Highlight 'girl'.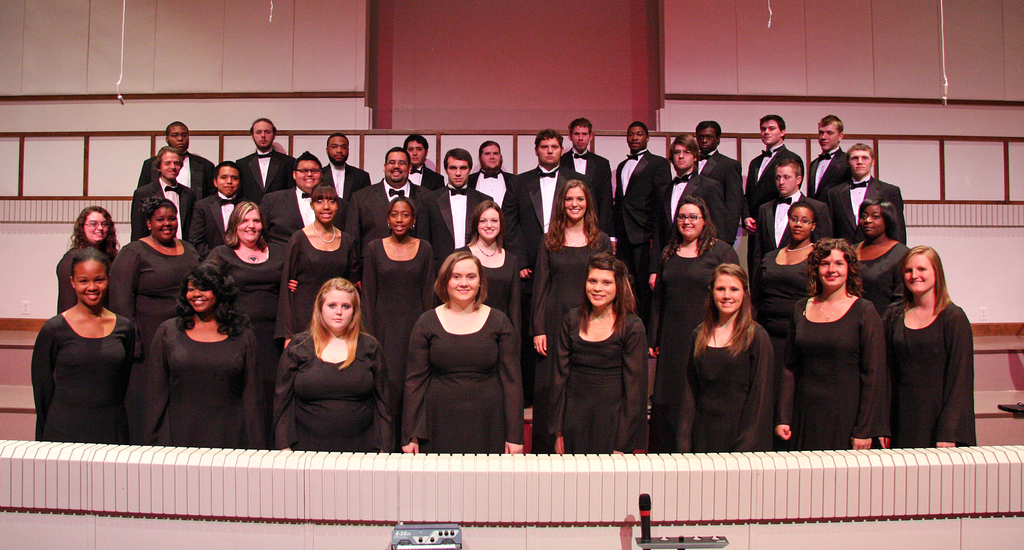
Highlighted region: select_region(348, 197, 436, 344).
